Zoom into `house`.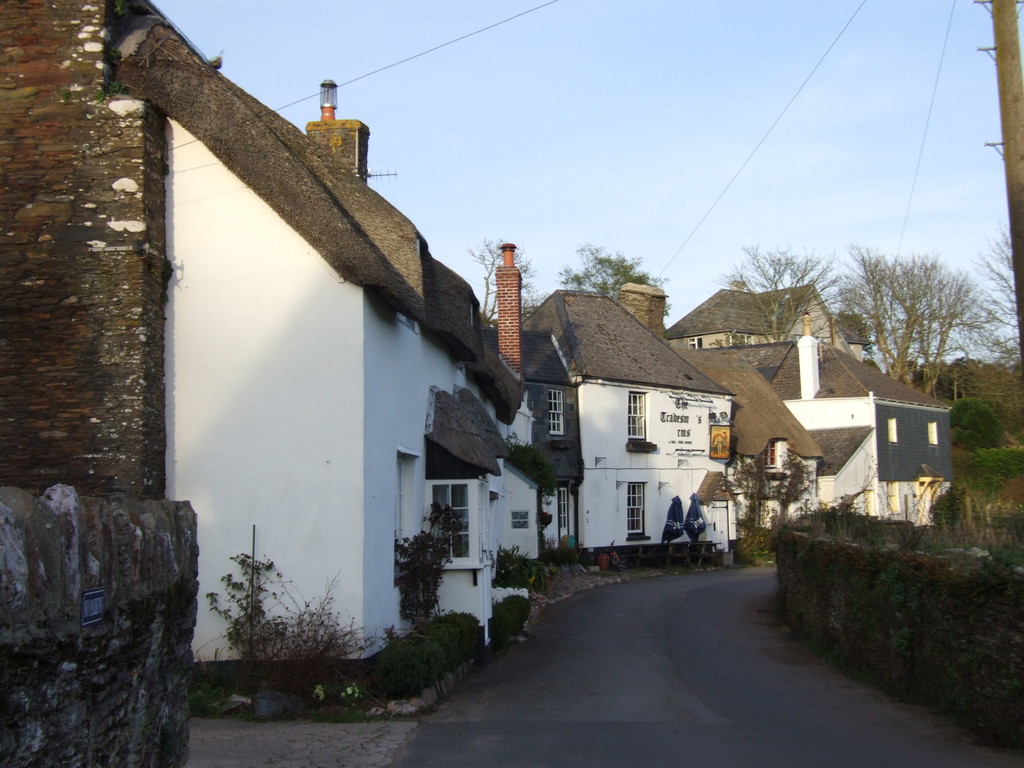
Zoom target: {"x1": 0, "y1": 0, "x2": 573, "y2": 767}.
